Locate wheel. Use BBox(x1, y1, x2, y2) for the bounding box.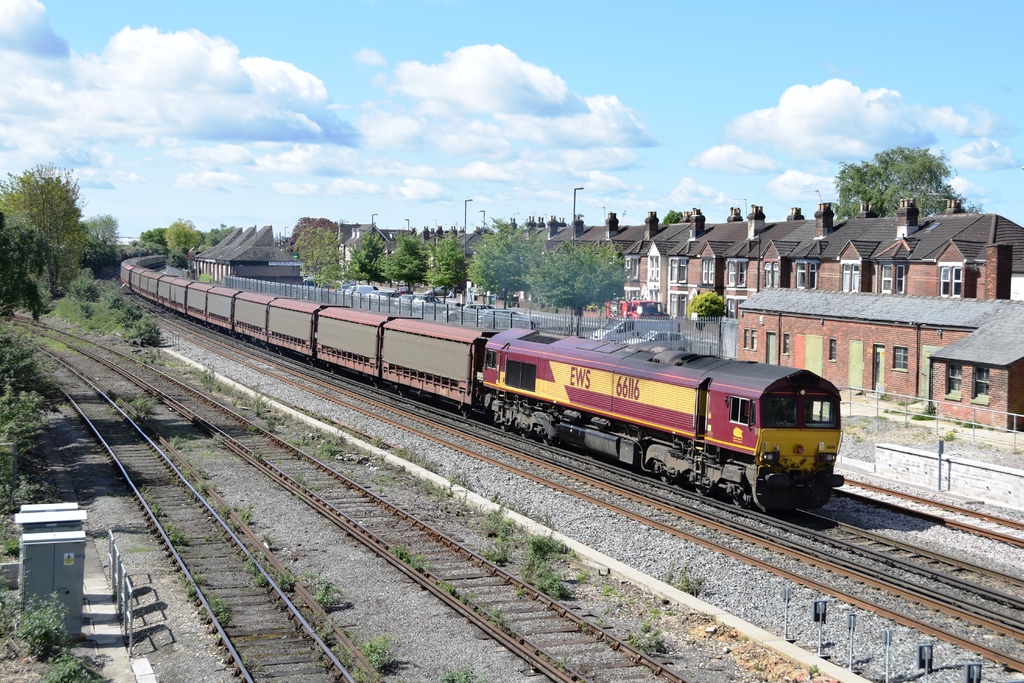
BBox(520, 432, 536, 438).
